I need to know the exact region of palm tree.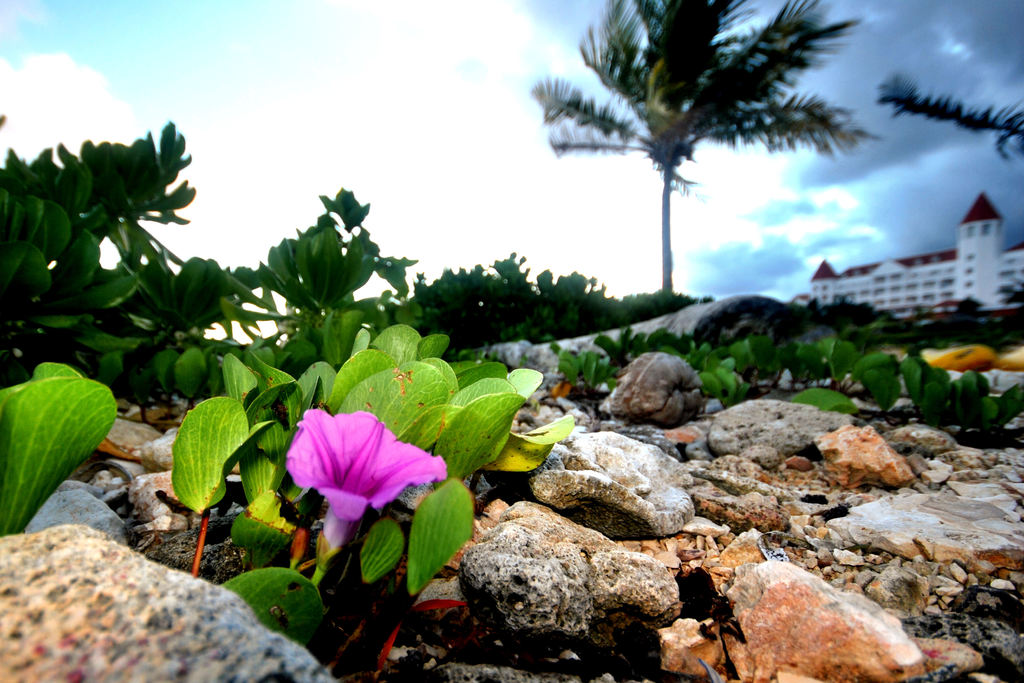
Region: [525, 0, 886, 302].
